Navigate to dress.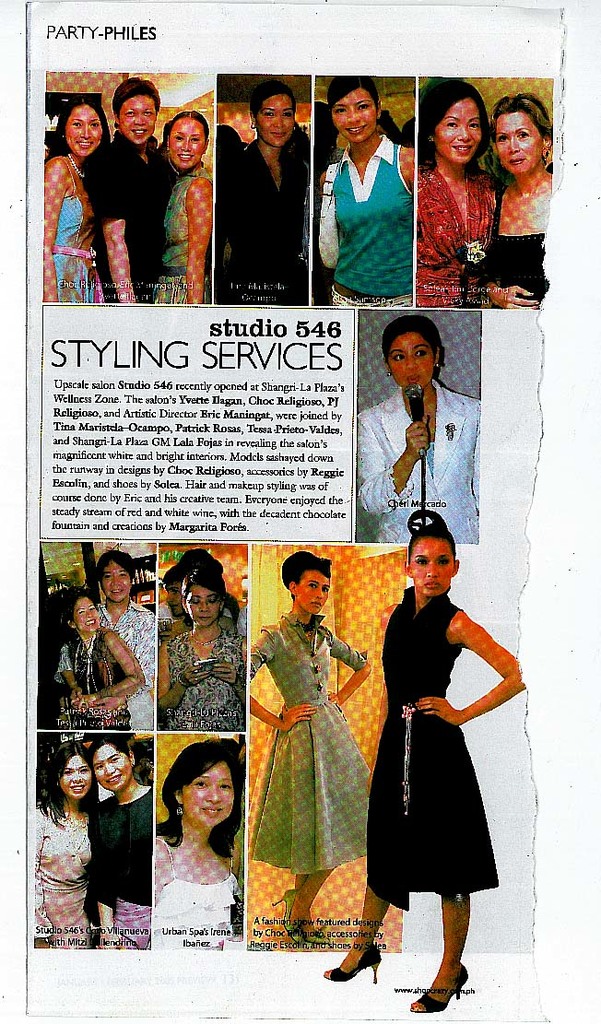
Navigation target: (x1=245, y1=614, x2=378, y2=872).
